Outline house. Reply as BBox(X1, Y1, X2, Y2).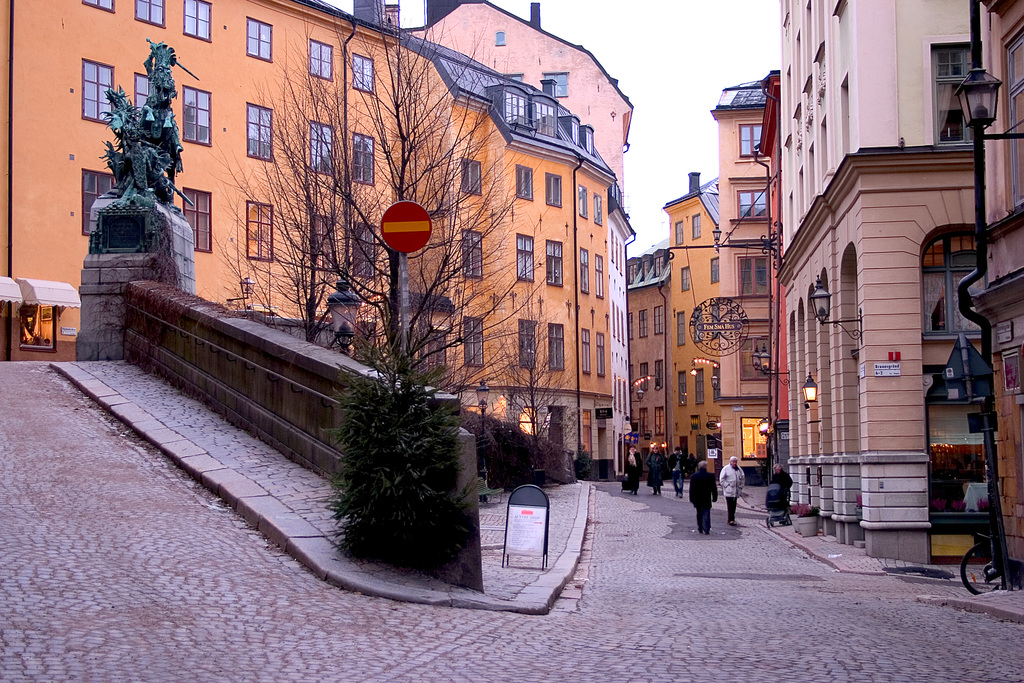
BBox(754, 66, 788, 481).
